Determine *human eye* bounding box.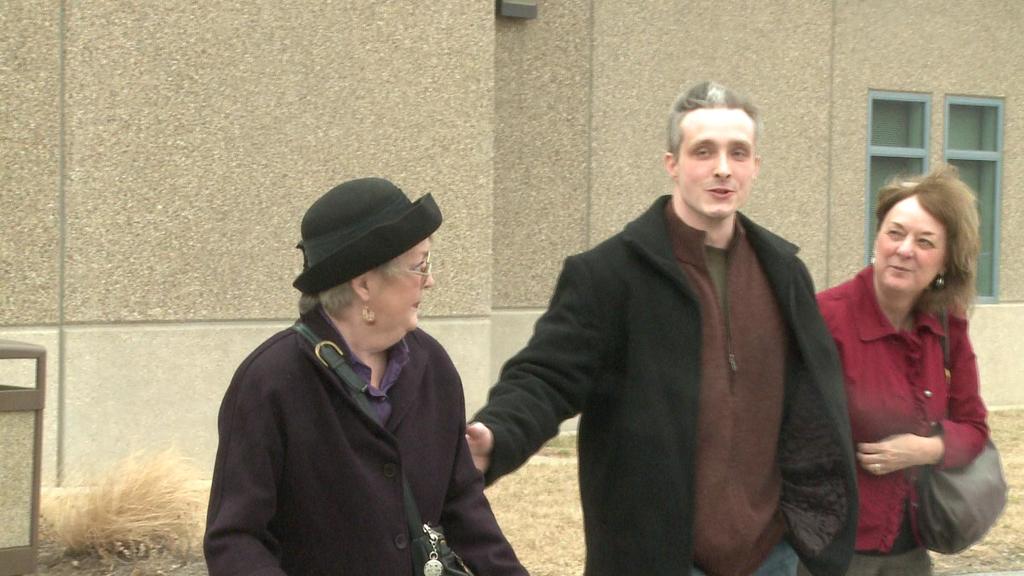
Determined: [left=406, top=260, right=425, bottom=277].
